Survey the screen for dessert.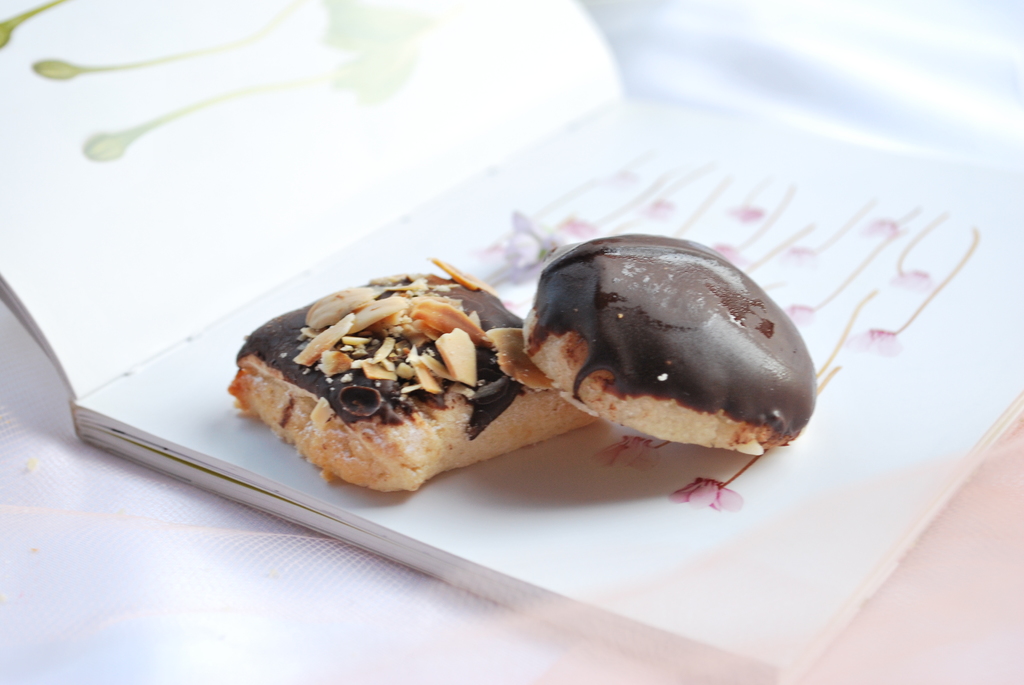
Survey found: [left=518, top=232, right=816, bottom=461].
